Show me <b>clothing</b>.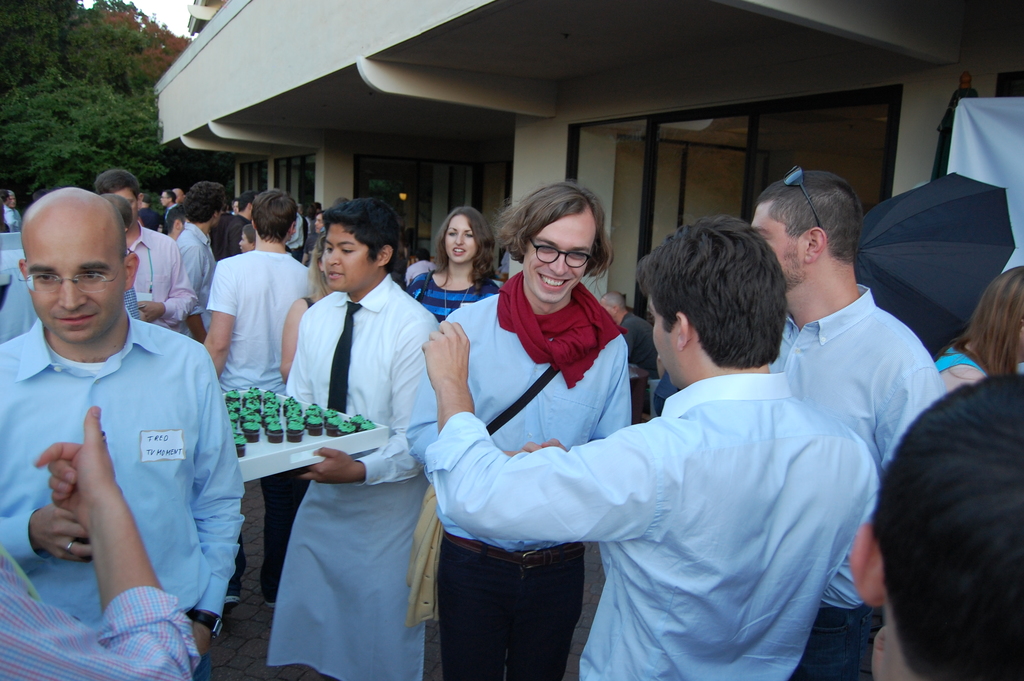
<b>clothing</b> is here: left=406, top=272, right=630, bottom=680.
